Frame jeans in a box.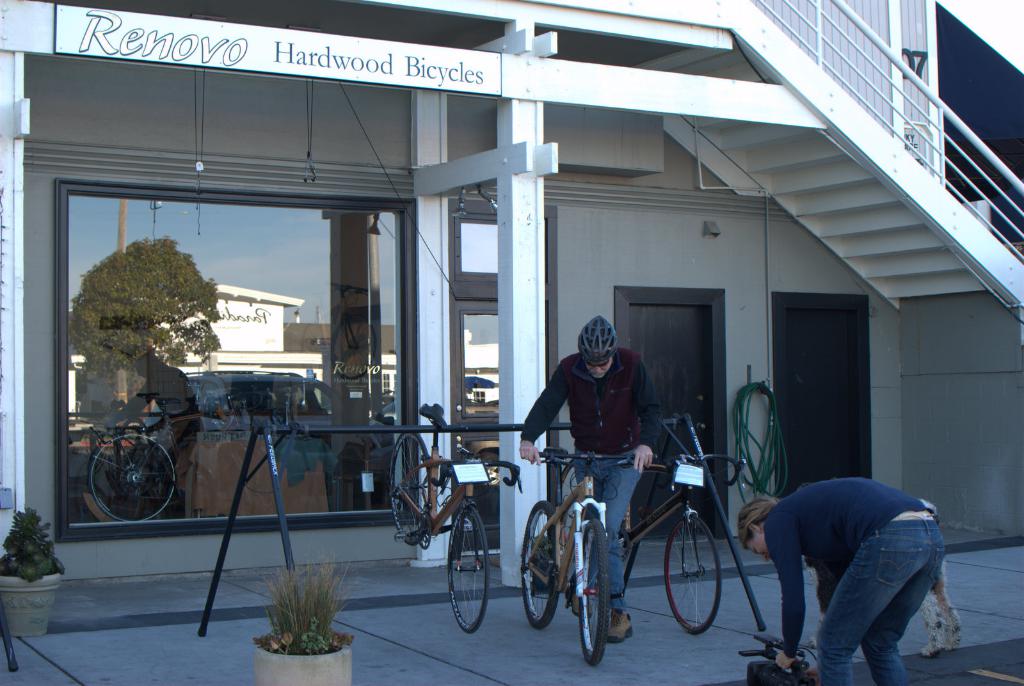
[818, 515, 948, 685].
